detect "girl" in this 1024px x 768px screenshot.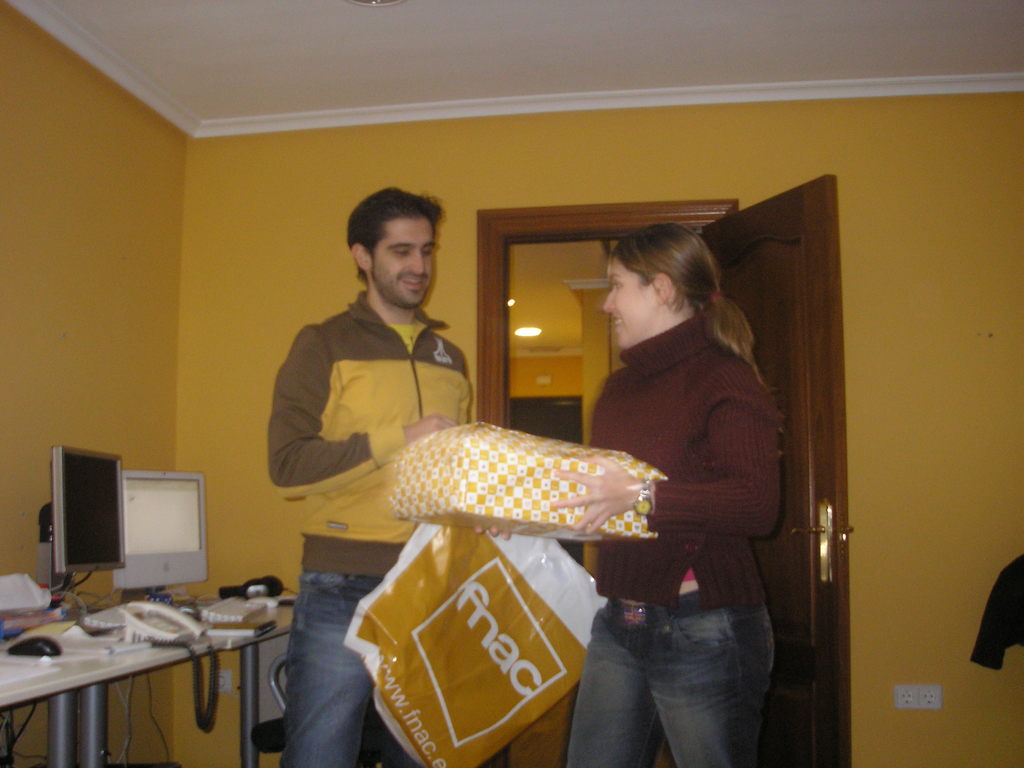
Detection: select_region(475, 223, 786, 767).
